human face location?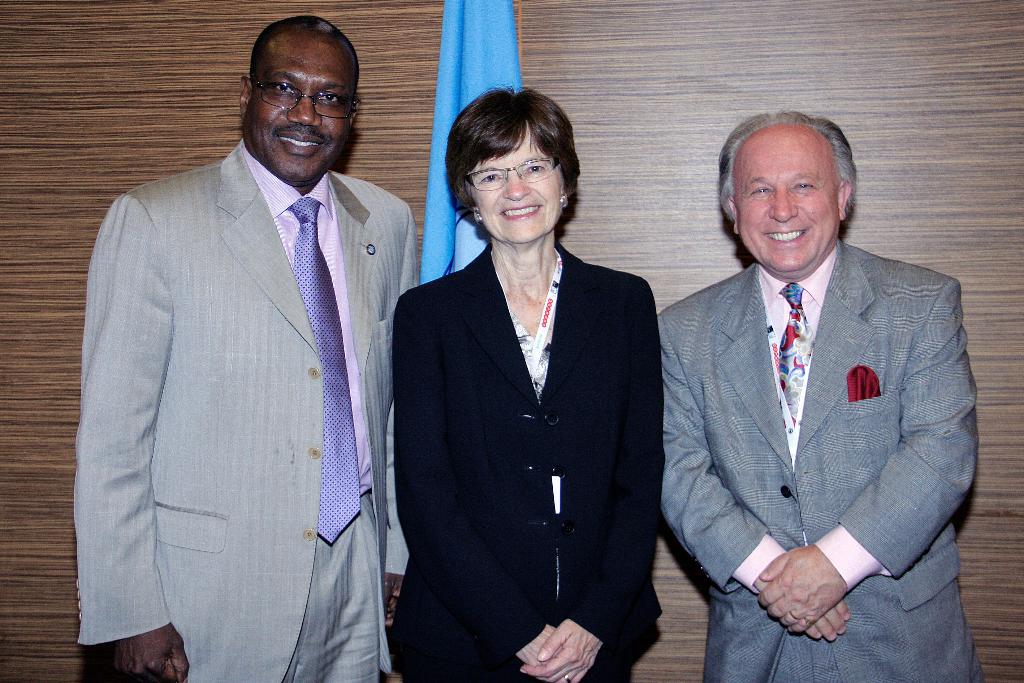
{"left": 241, "top": 31, "right": 351, "bottom": 174}
